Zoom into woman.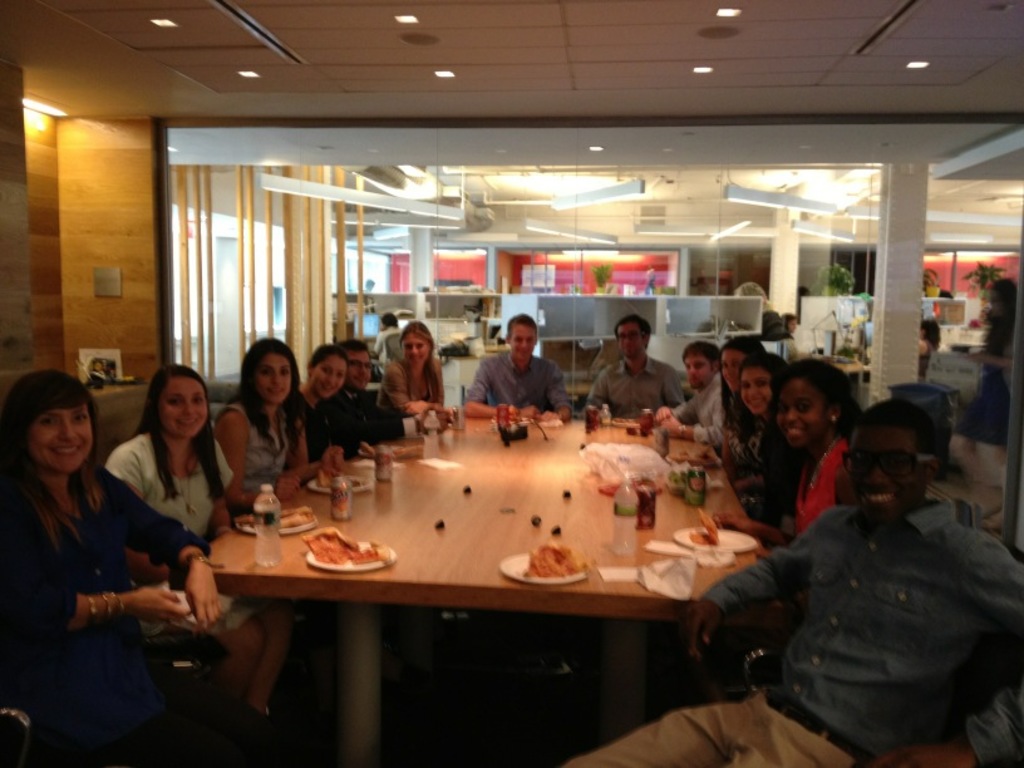
Zoom target: l=723, t=363, r=848, b=550.
